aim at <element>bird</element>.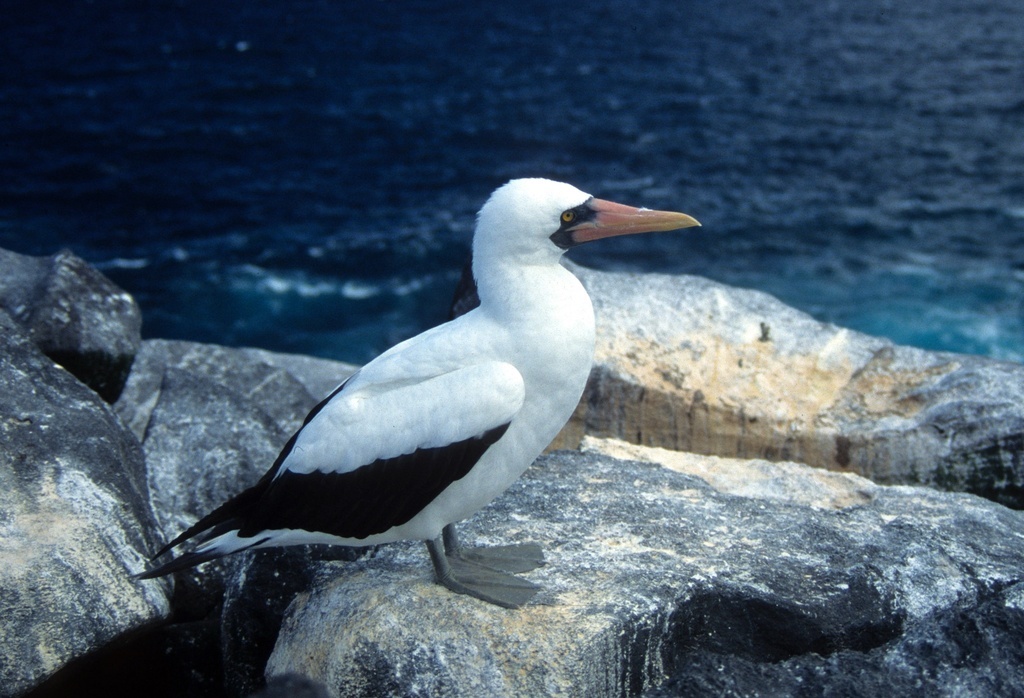
Aimed at 142 165 695 595.
